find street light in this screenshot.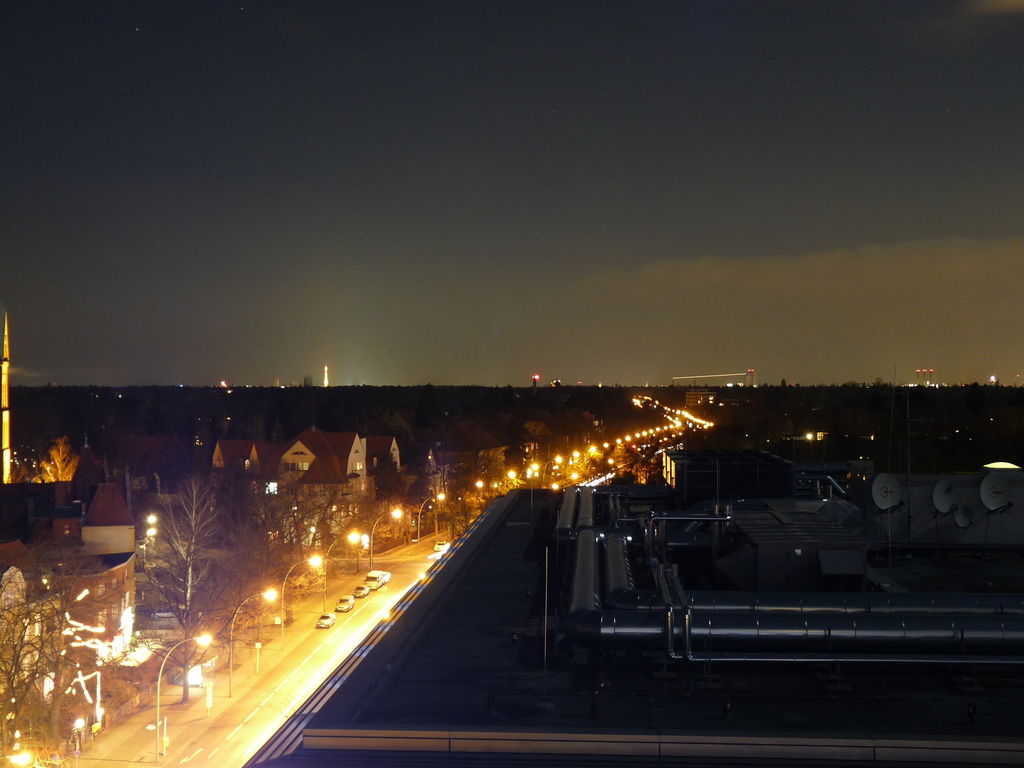
The bounding box for street light is (x1=151, y1=630, x2=219, y2=744).
